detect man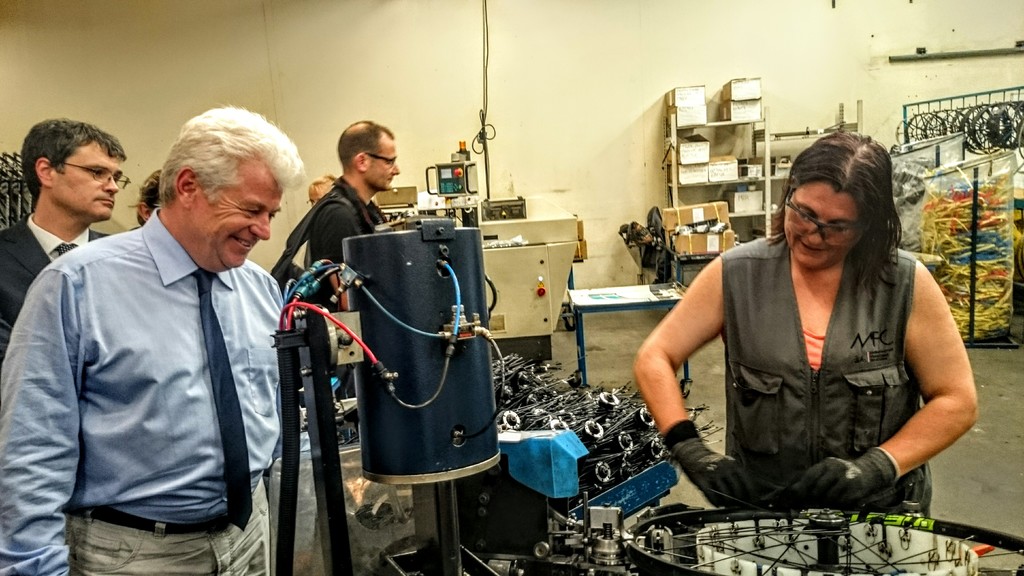
{"left": 0, "top": 118, "right": 128, "bottom": 359}
